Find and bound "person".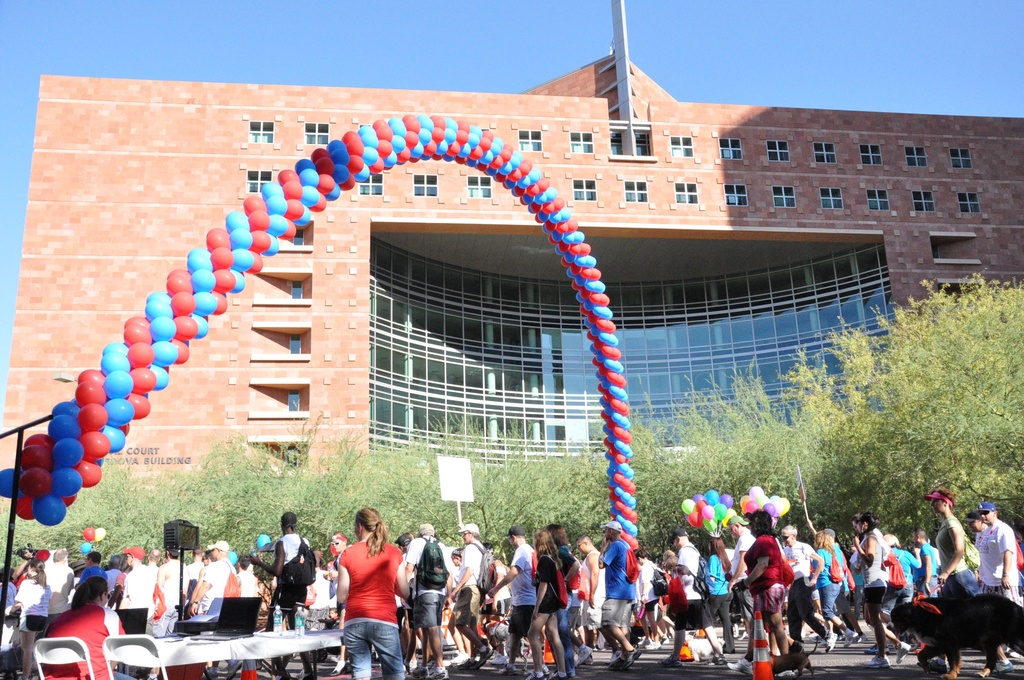
Bound: locate(639, 548, 668, 649).
